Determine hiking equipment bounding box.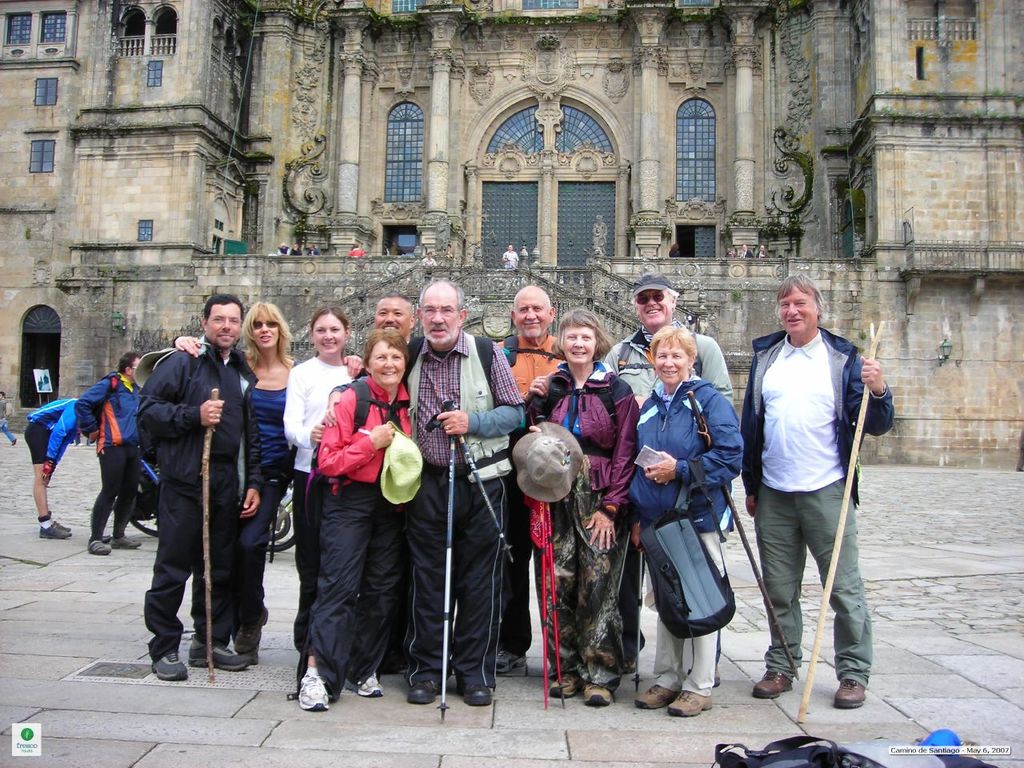
Determined: [x1=535, y1=371, x2=618, y2=469].
